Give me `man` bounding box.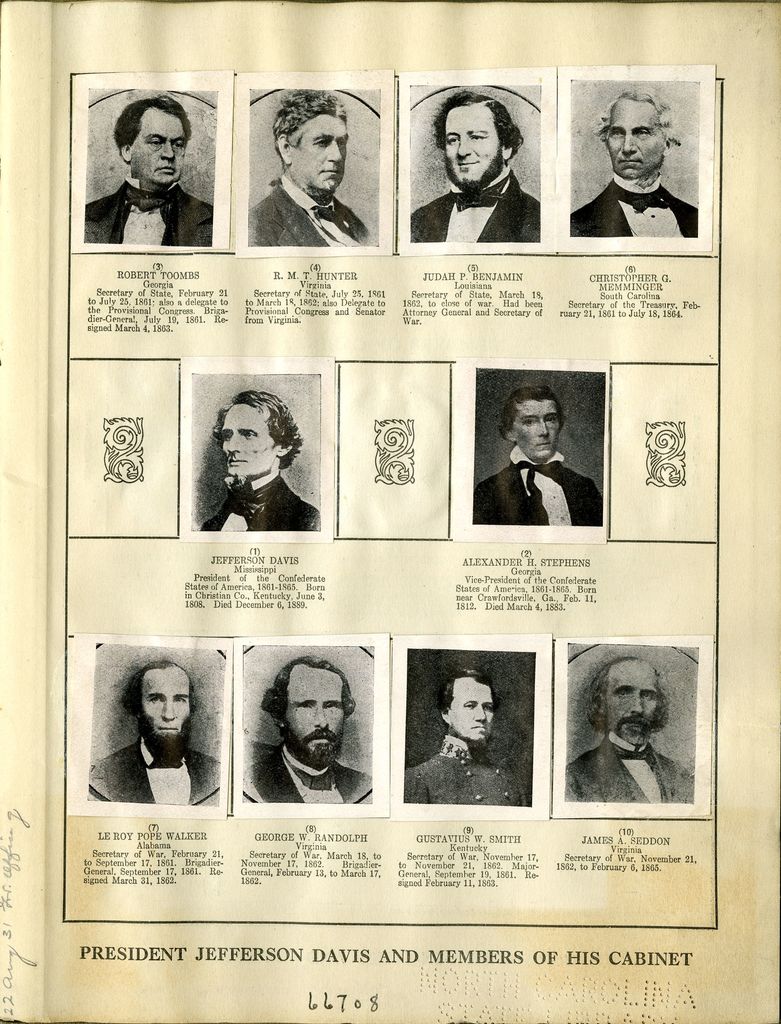
[407, 95, 540, 243].
